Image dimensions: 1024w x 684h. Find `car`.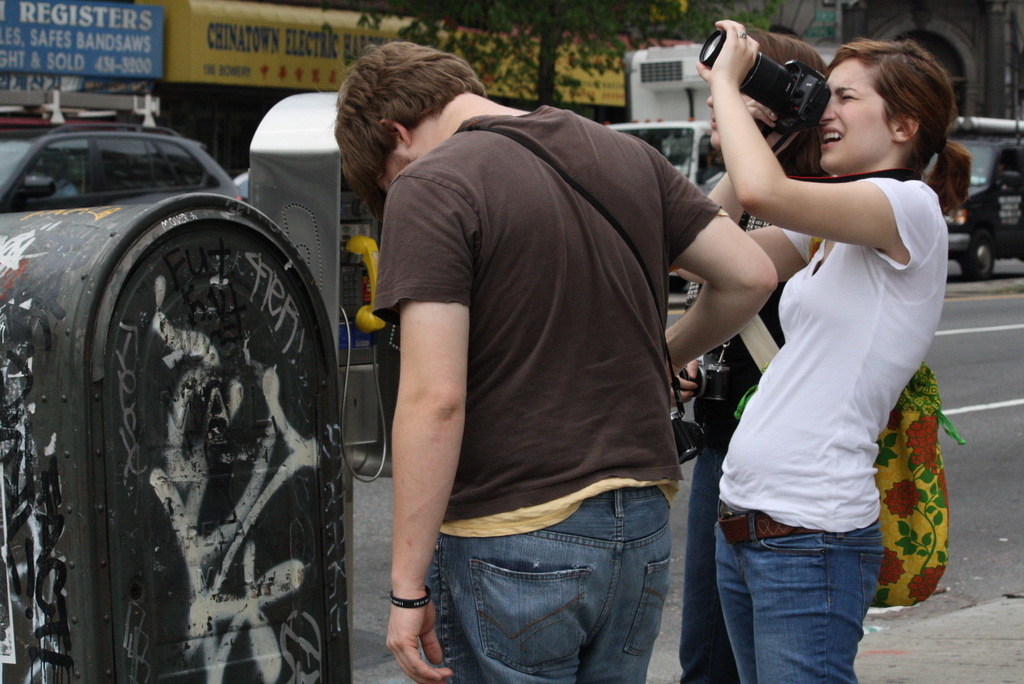
Rect(944, 134, 1023, 279).
